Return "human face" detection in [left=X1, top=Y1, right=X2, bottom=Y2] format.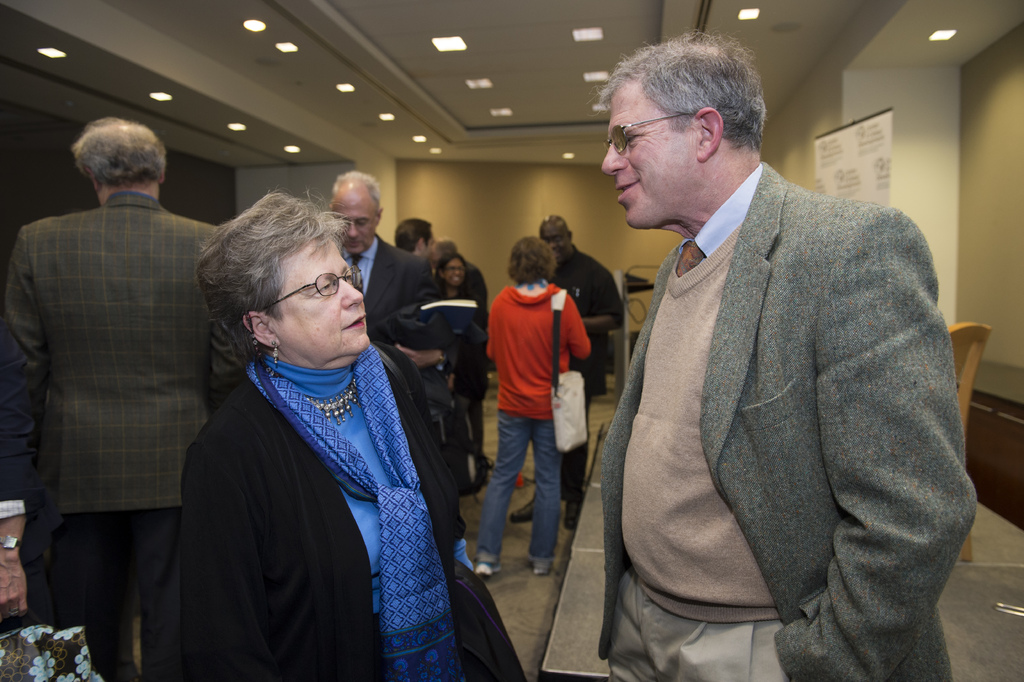
[left=442, top=251, right=470, bottom=288].
